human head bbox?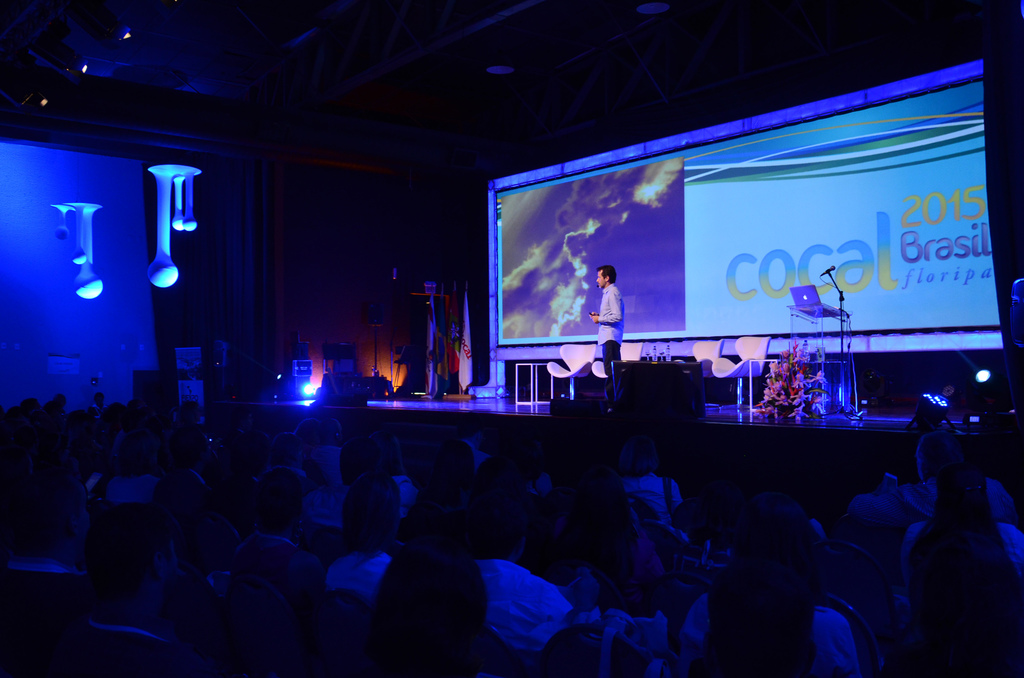
[617, 435, 657, 478]
